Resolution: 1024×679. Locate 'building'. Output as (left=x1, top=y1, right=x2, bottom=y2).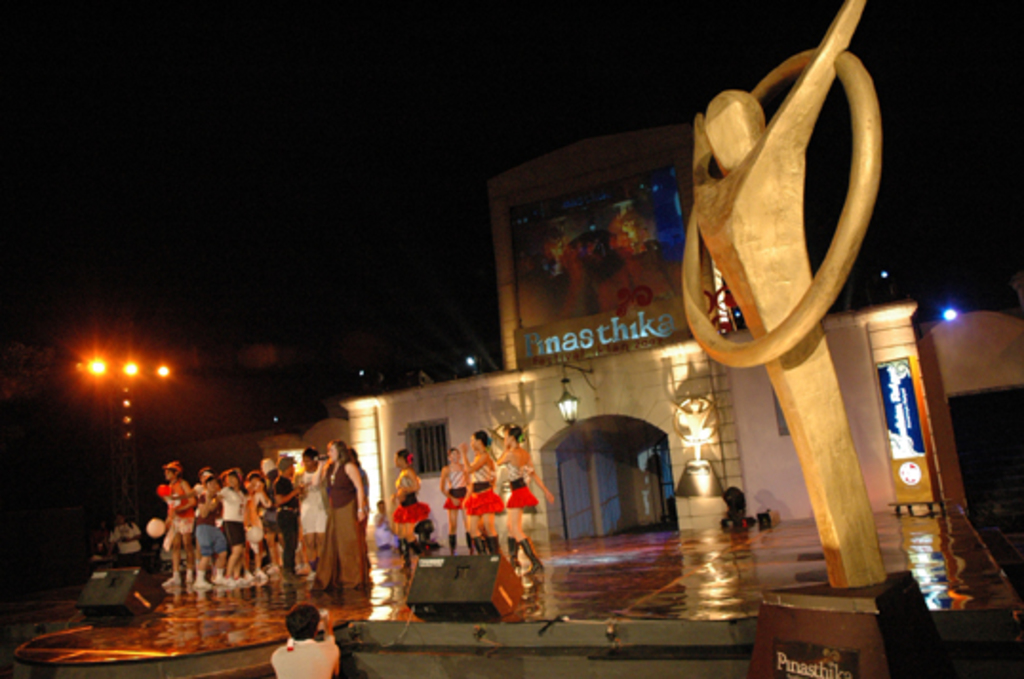
(left=341, top=129, right=961, bottom=546).
